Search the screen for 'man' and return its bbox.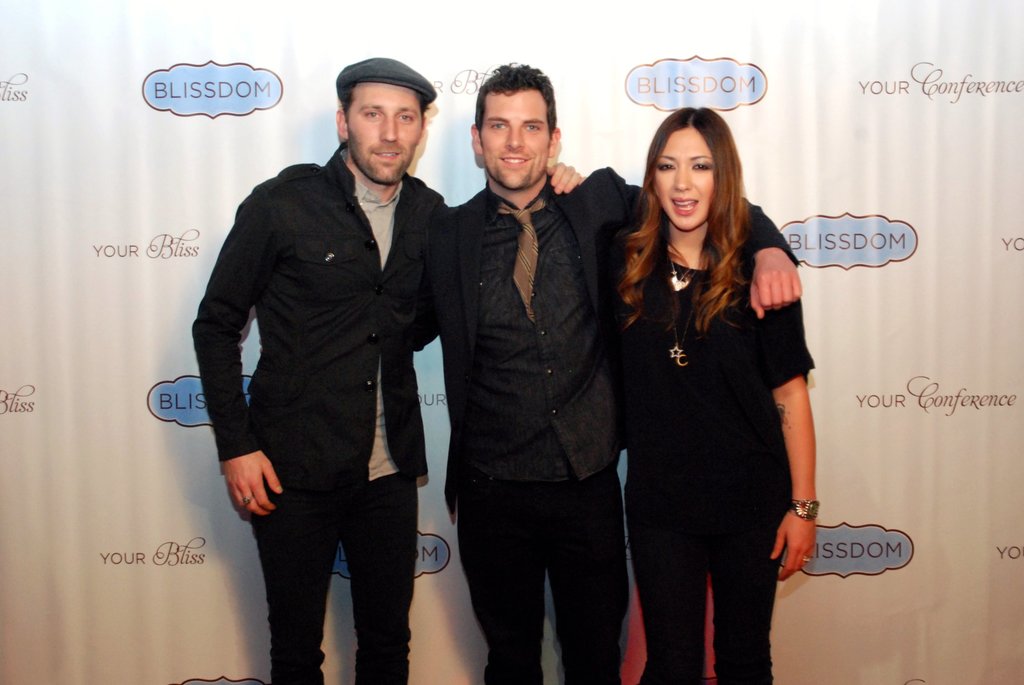
Found: 409, 61, 805, 684.
